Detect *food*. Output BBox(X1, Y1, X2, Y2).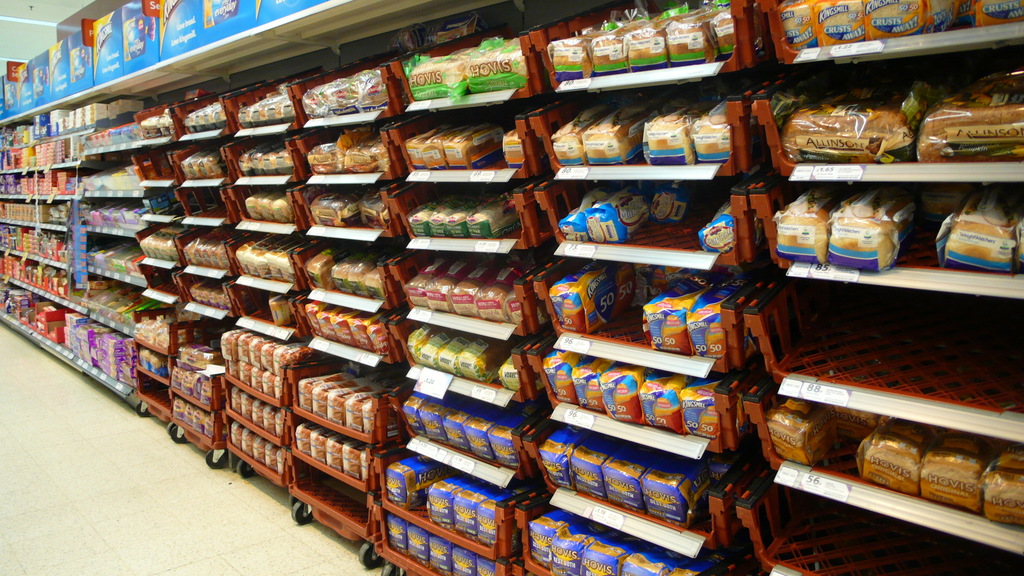
BBox(476, 556, 497, 575).
